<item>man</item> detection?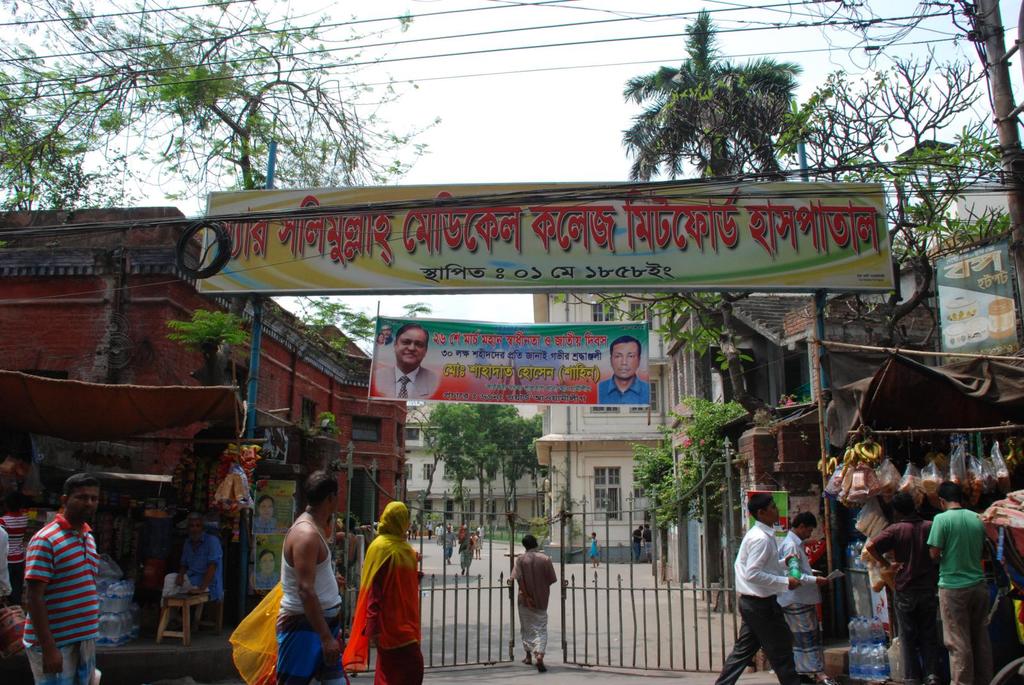
crop(715, 488, 804, 684)
